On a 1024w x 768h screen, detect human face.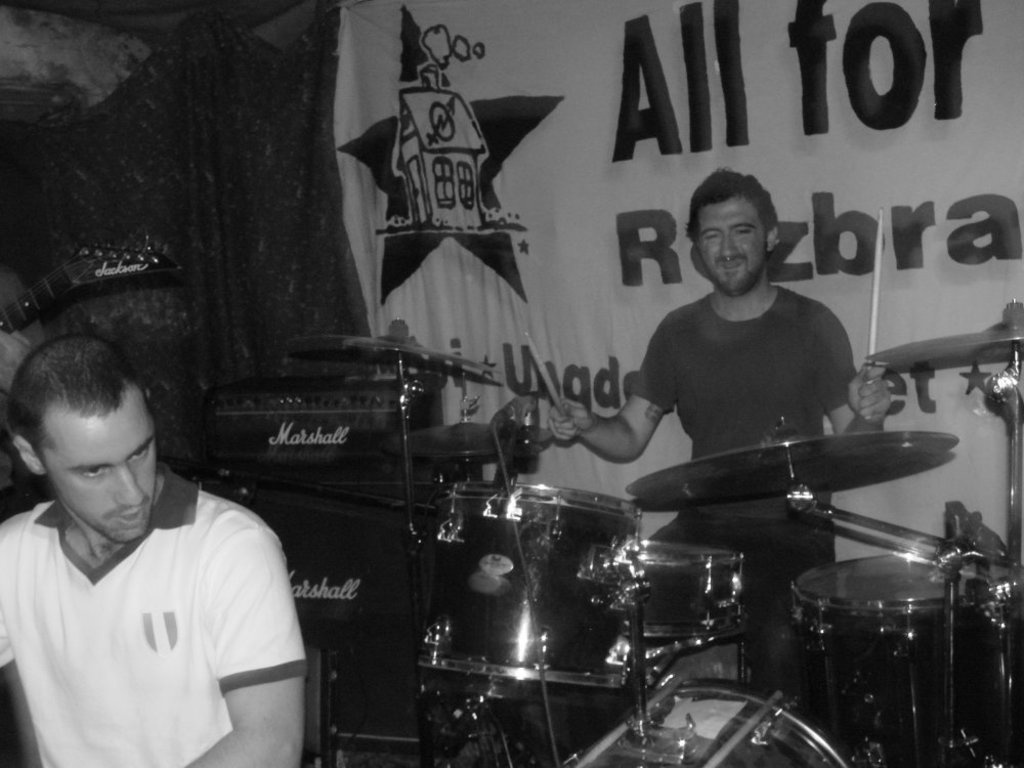
(left=693, top=199, right=764, bottom=292).
